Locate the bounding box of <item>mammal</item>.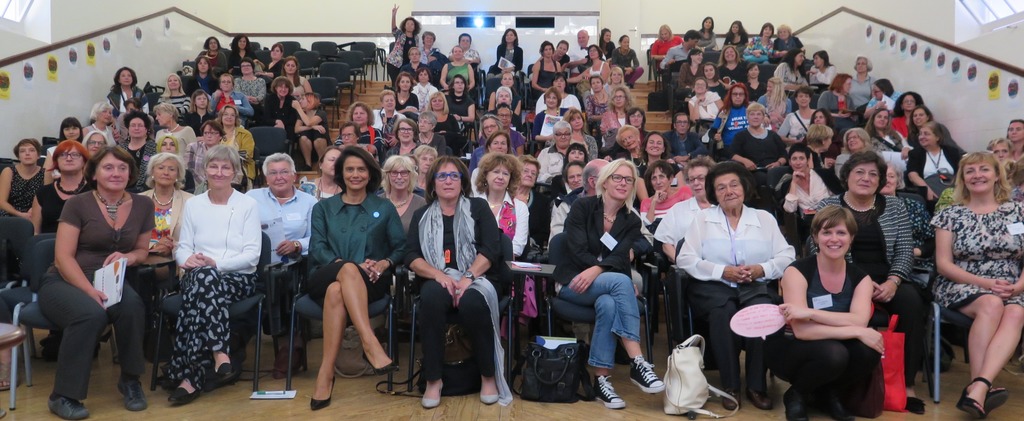
Bounding box: detection(698, 15, 716, 51).
